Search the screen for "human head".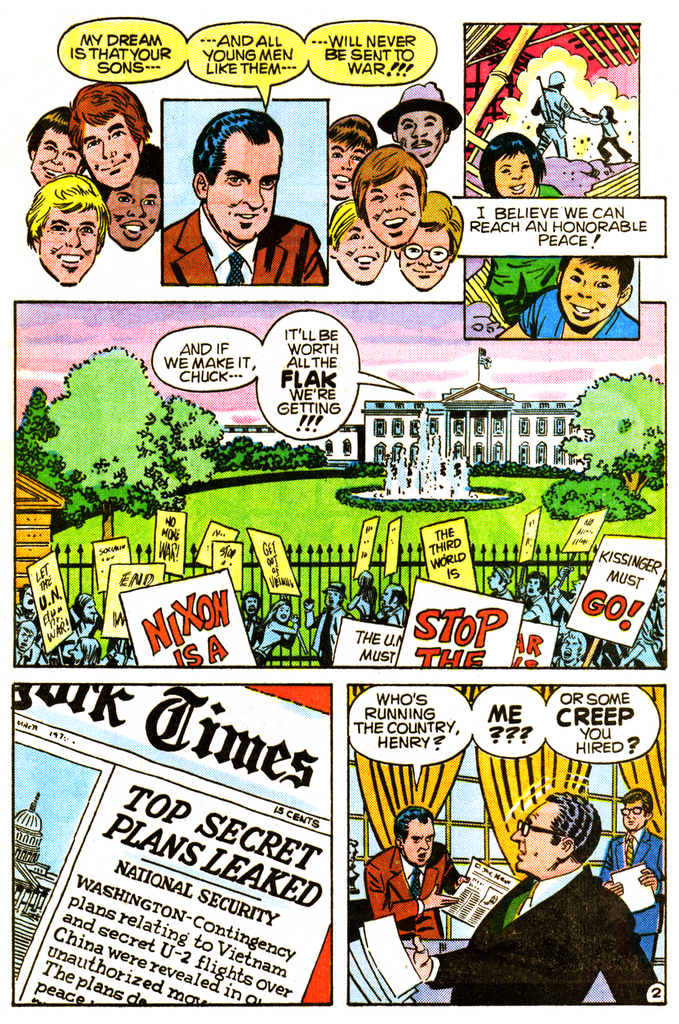
Found at 22, 173, 111, 287.
